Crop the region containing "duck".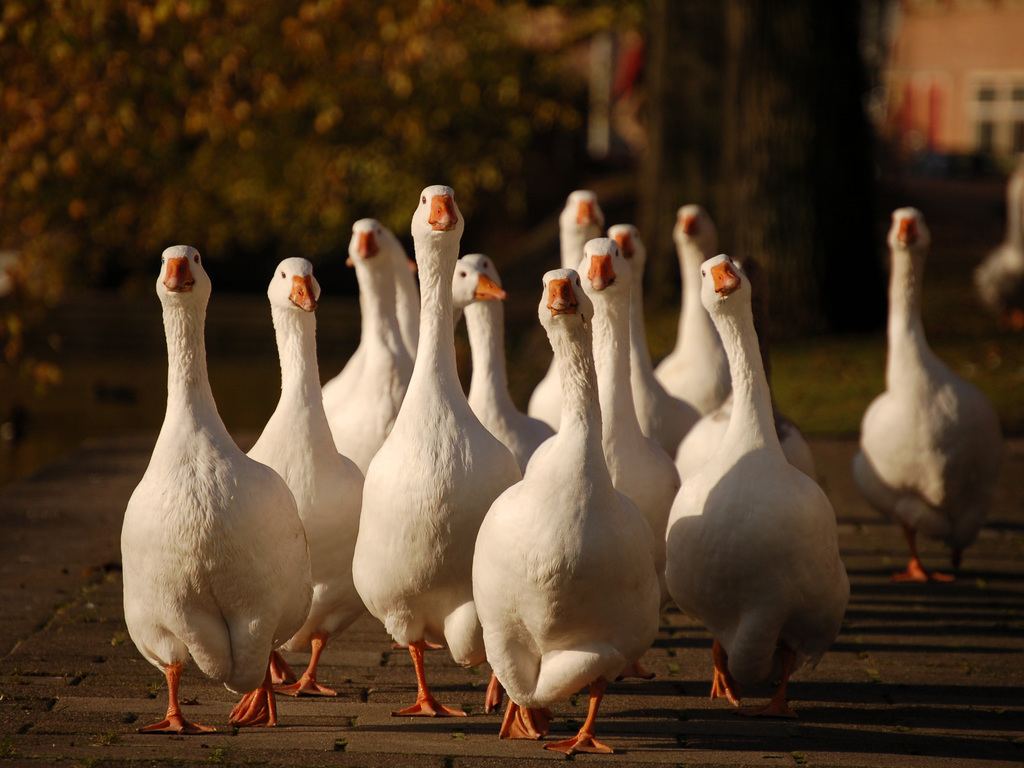
Crop region: bbox(349, 177, 541, 739).
